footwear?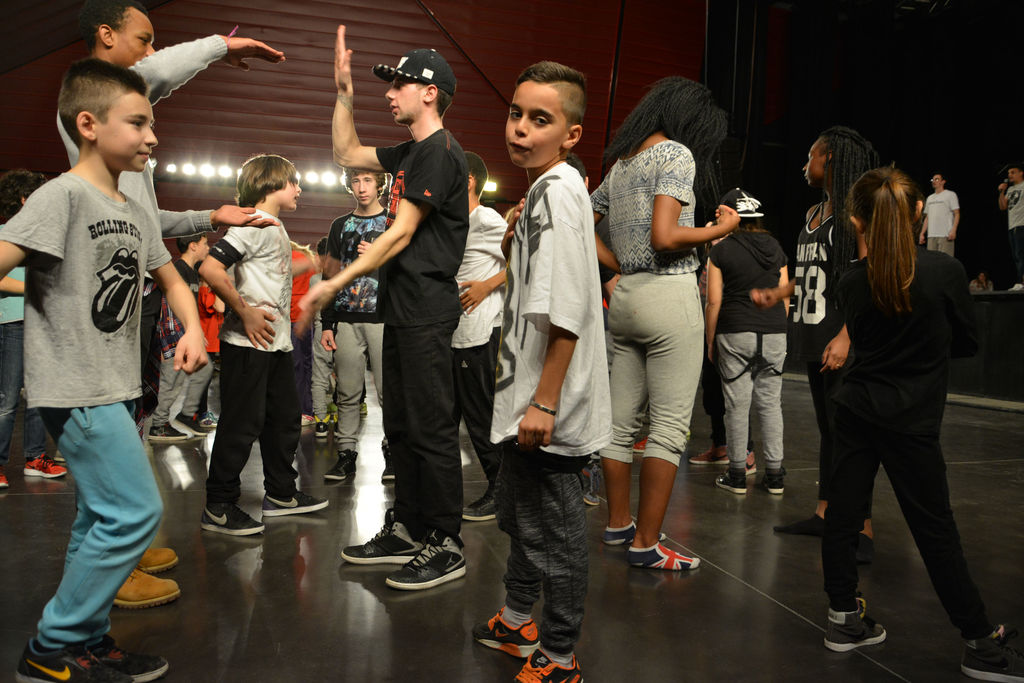
region(332, 409, 336, 438)
